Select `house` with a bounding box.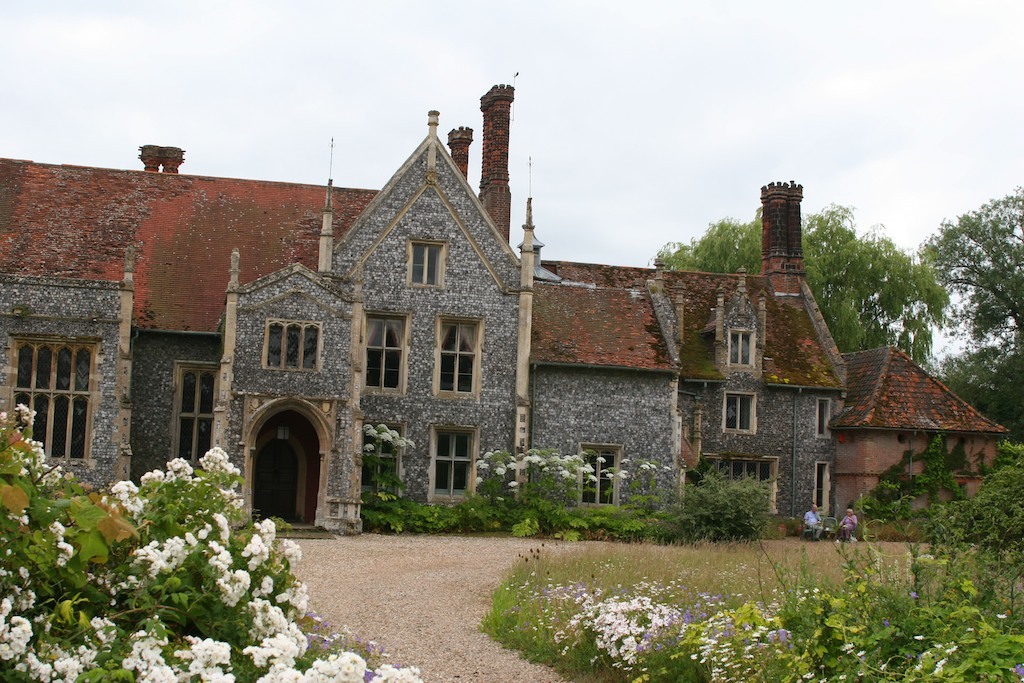
pyautogui.locateOnScreen(829, 341, 1008, 536).
